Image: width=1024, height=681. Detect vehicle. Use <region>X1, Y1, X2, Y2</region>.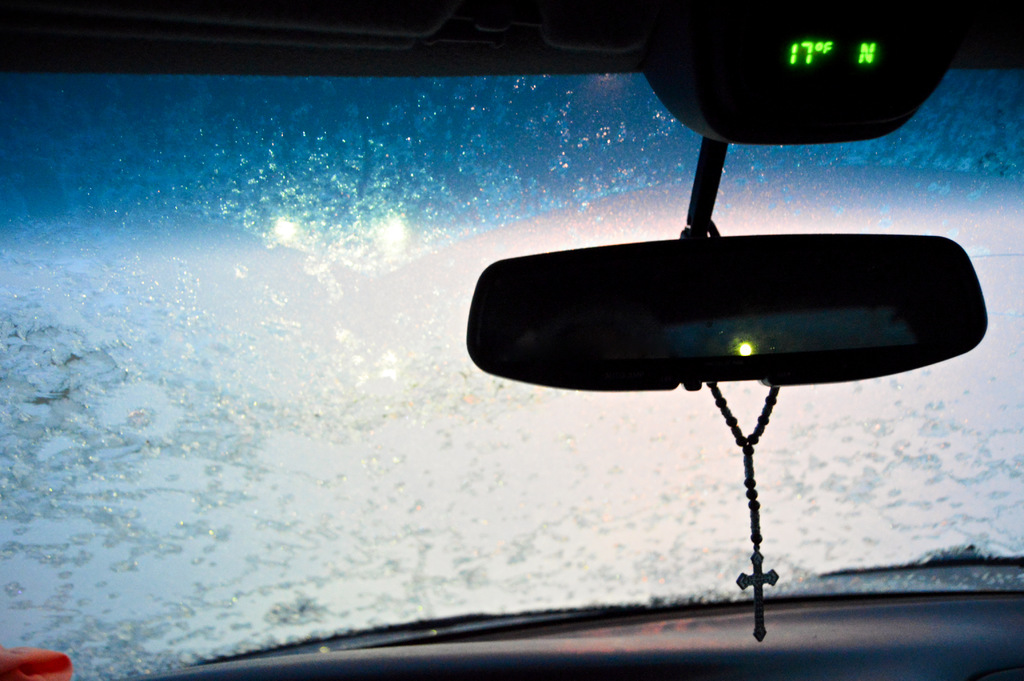
<region>6, 24, 1023, 645</region>.
